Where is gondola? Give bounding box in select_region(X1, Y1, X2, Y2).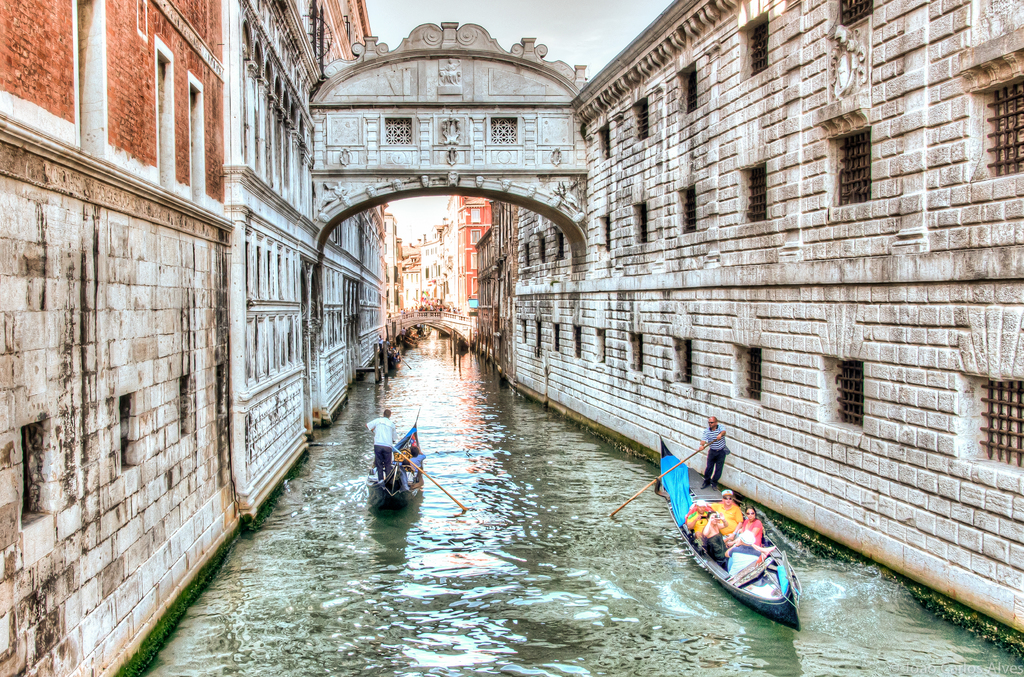
select_region(363, 404, 430, 507).
